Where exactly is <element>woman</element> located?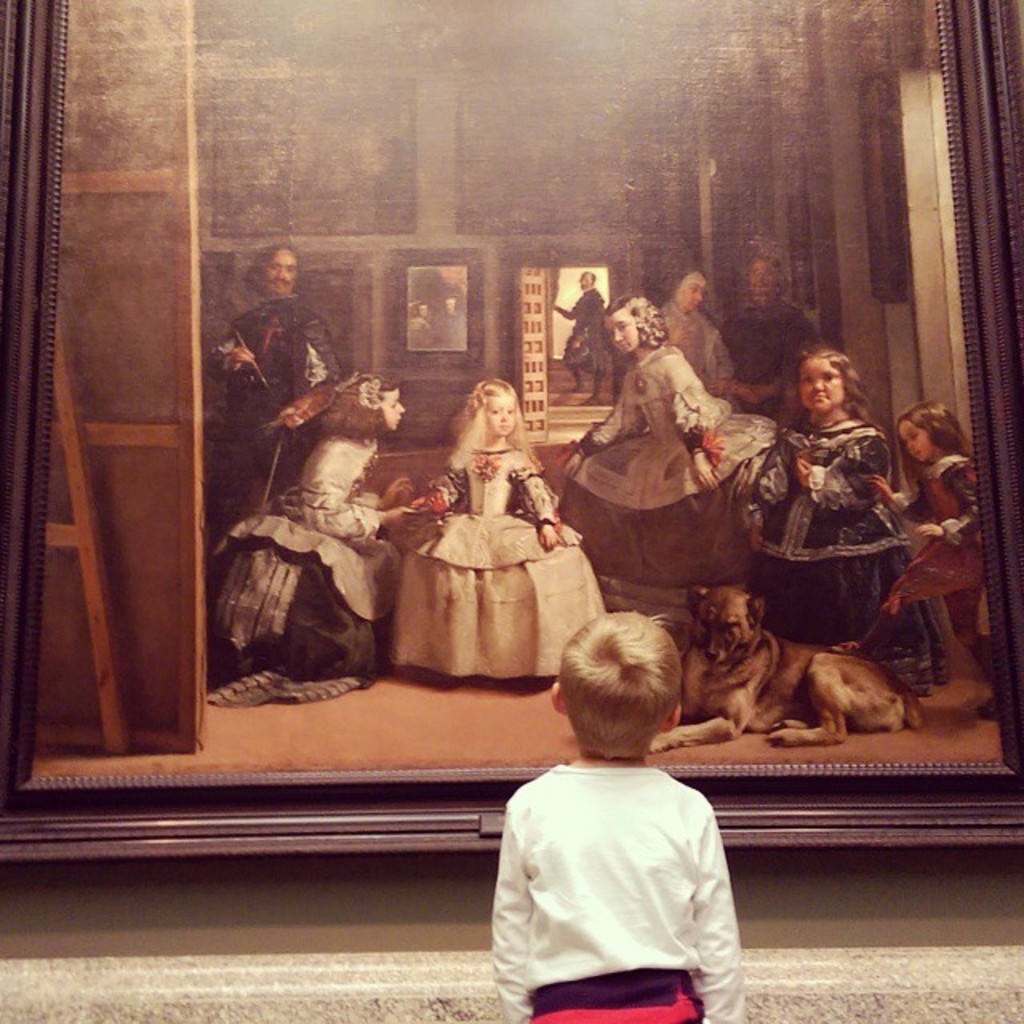
Its bounding box is {"left": 653, "top": 259, "right": 739, "bottom": 410}.
